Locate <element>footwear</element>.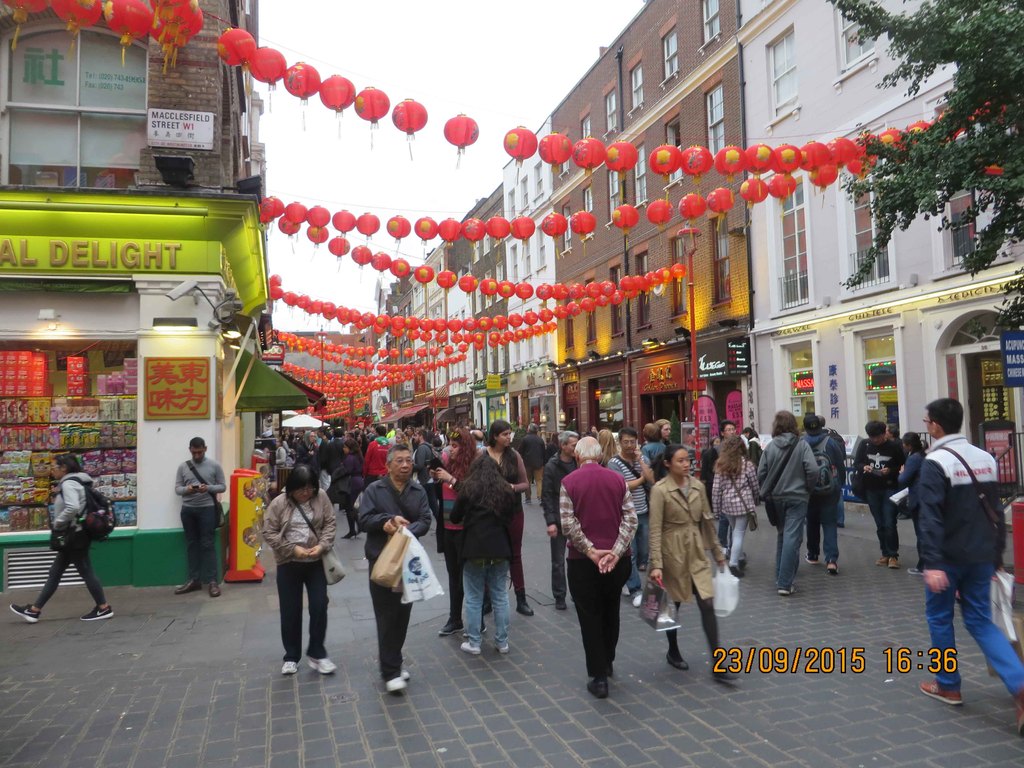
Bounding box: (x1=909, y1=566, x2=922, y2=575).
